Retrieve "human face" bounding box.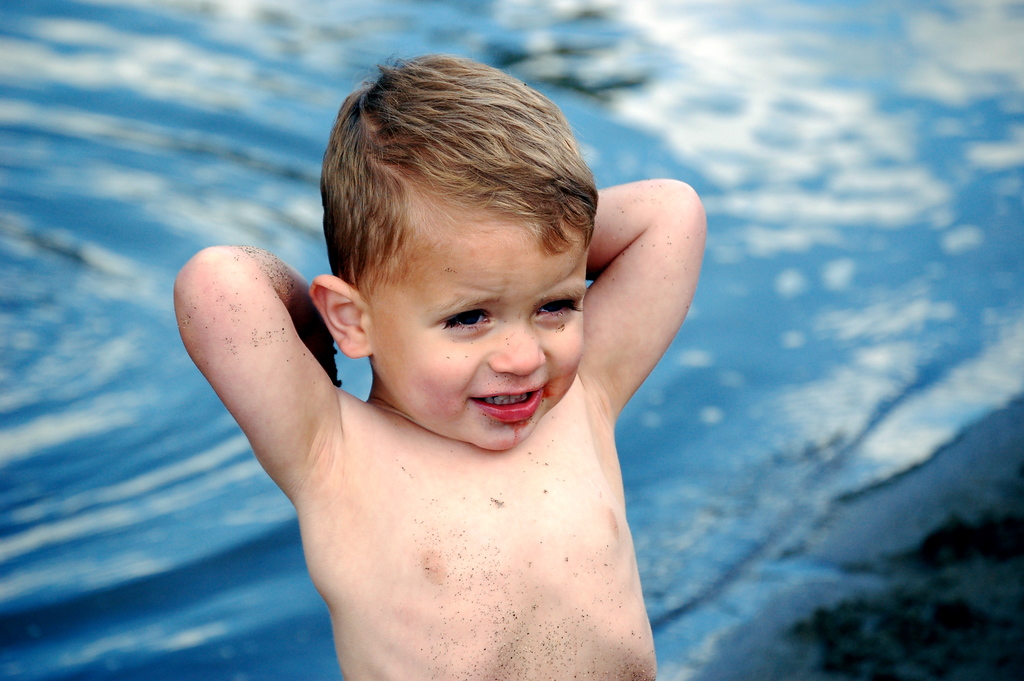
Bounding box: [left=378, top=227, right=588, bottom=450].
